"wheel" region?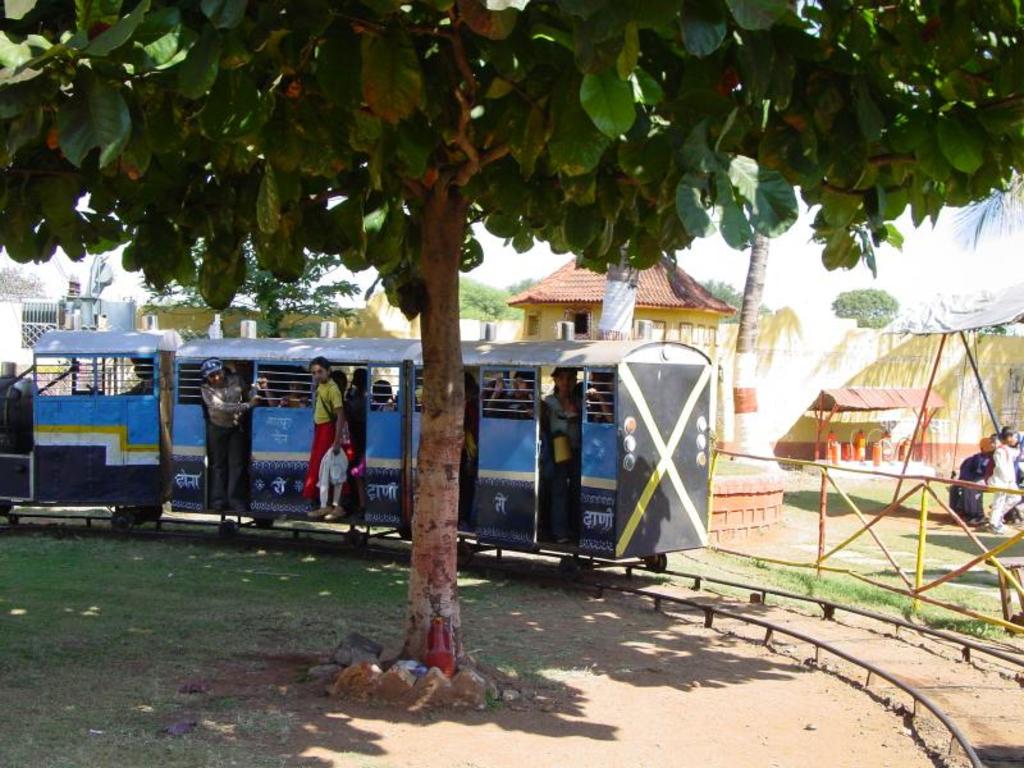
BBox(559, 554, 582, 582)
